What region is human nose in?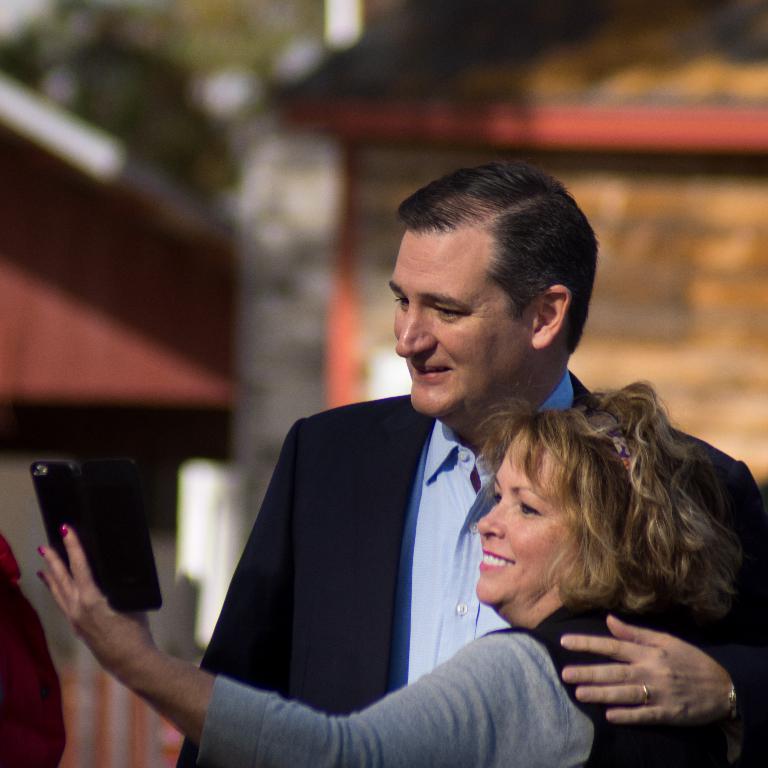
bbox=(391, 296, 439, 357).
